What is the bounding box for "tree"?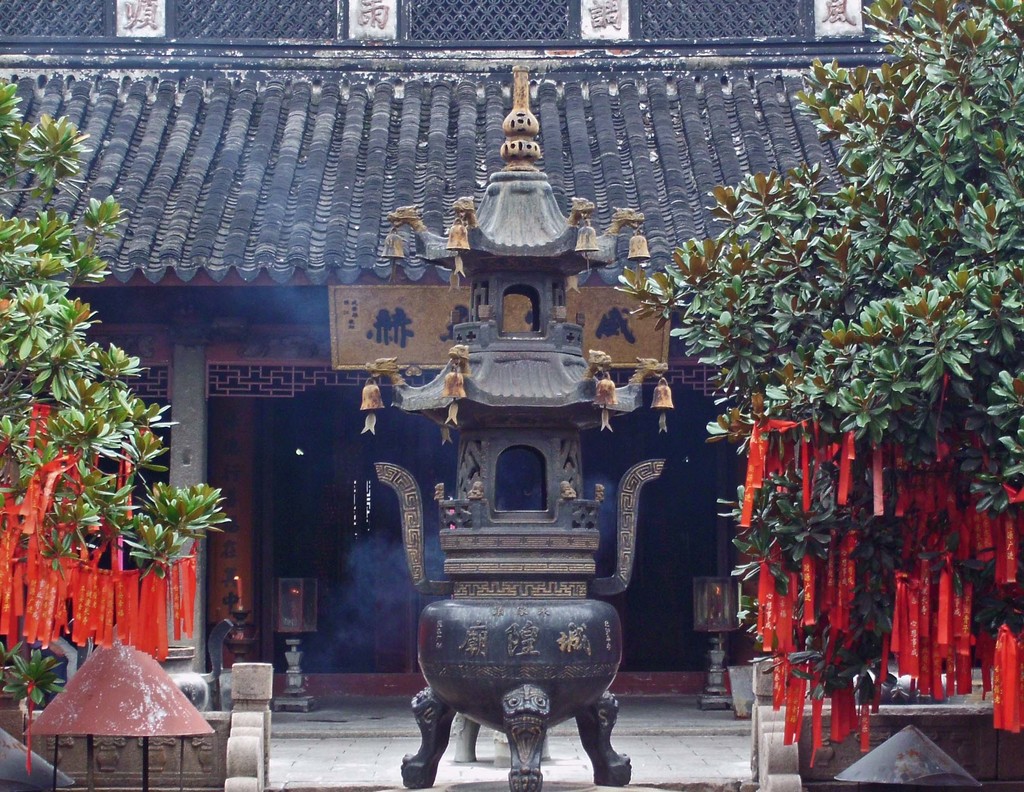
614:0:1023:710.
